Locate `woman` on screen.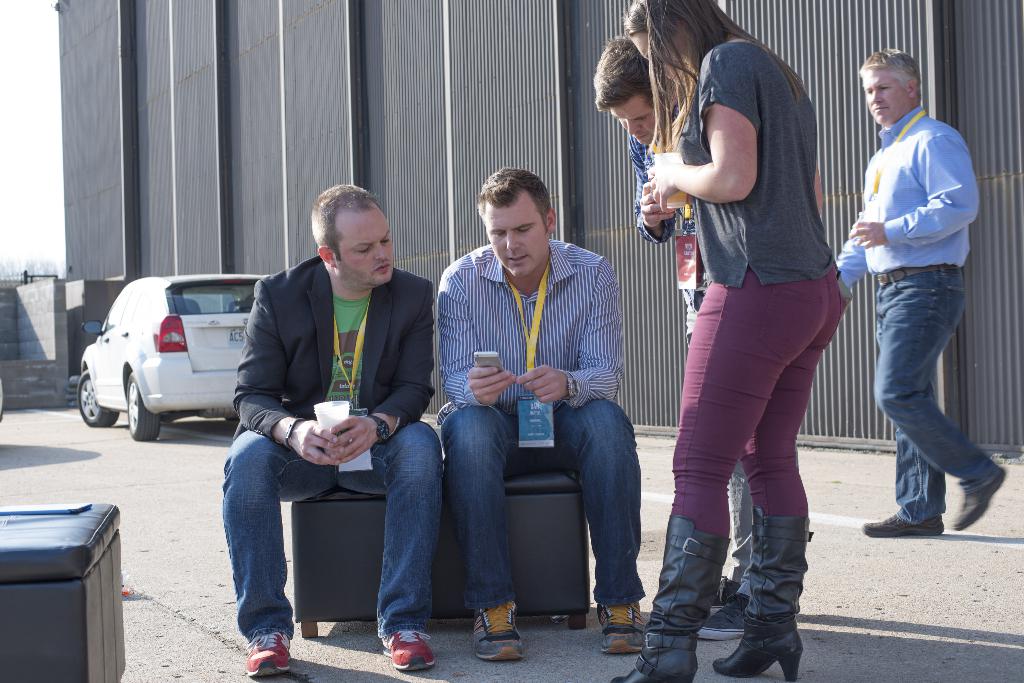
On screen at x1=636 y1=15 x2=861 y2=654.
